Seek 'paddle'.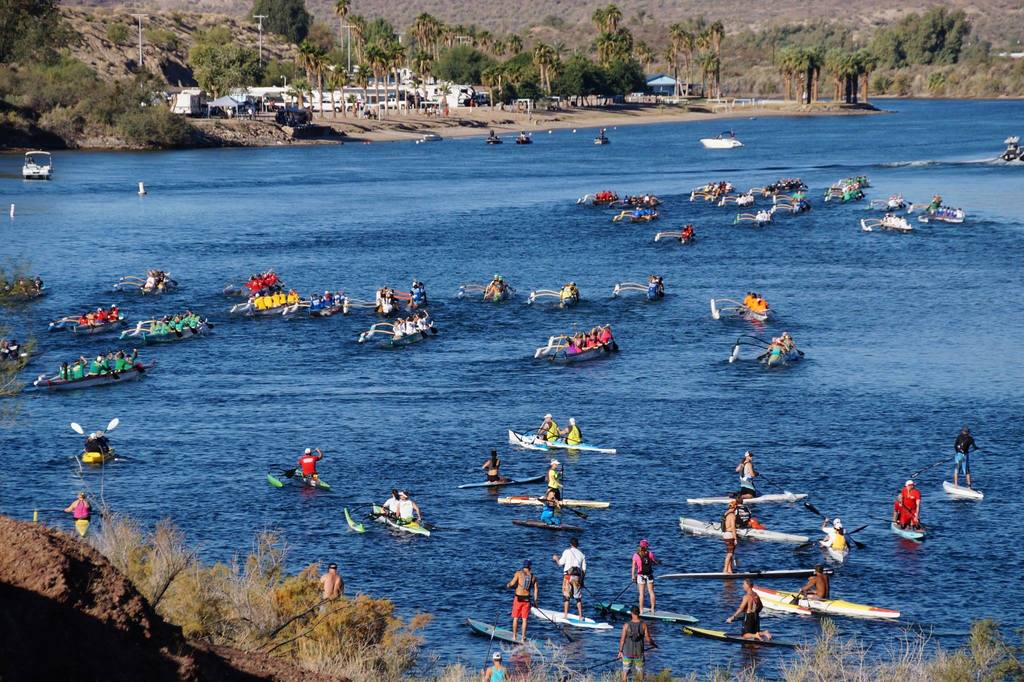
box=[108, 347, 139, 369].
